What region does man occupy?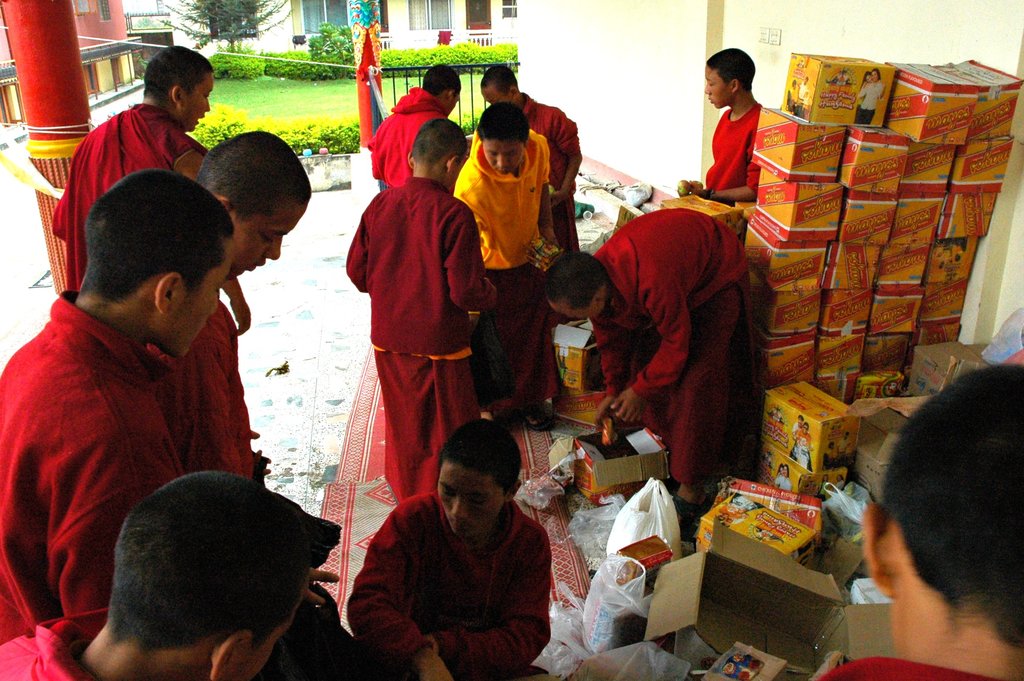
region(0, 468, 342, 680).
